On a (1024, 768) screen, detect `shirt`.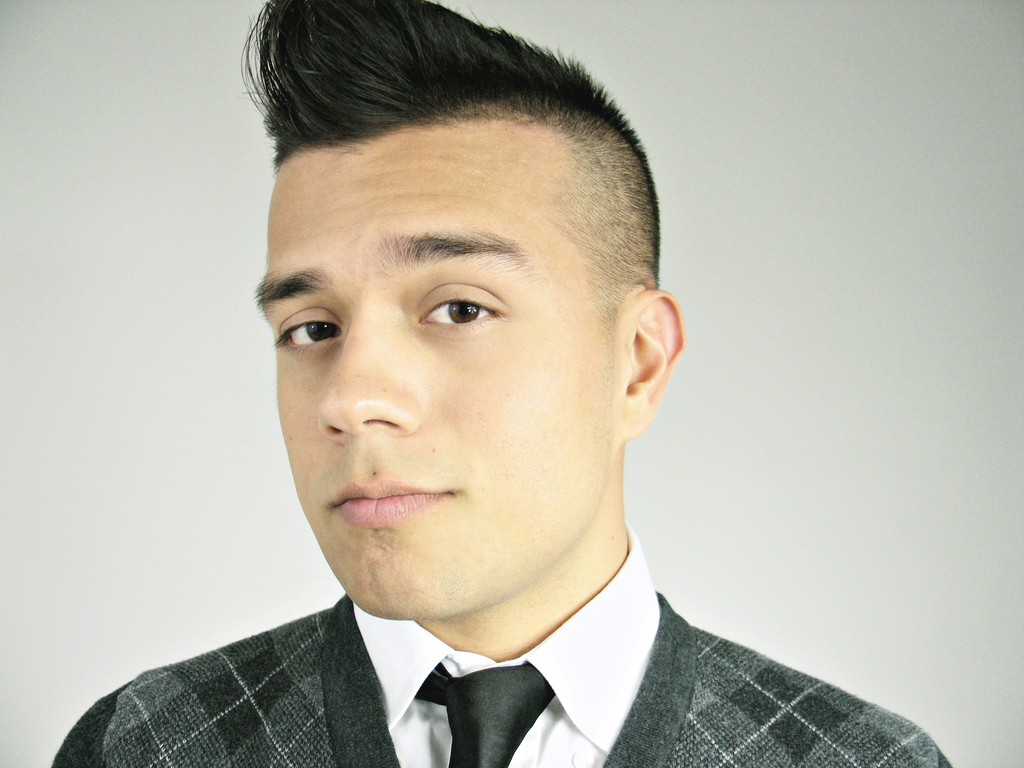
[354,529,655,765].
